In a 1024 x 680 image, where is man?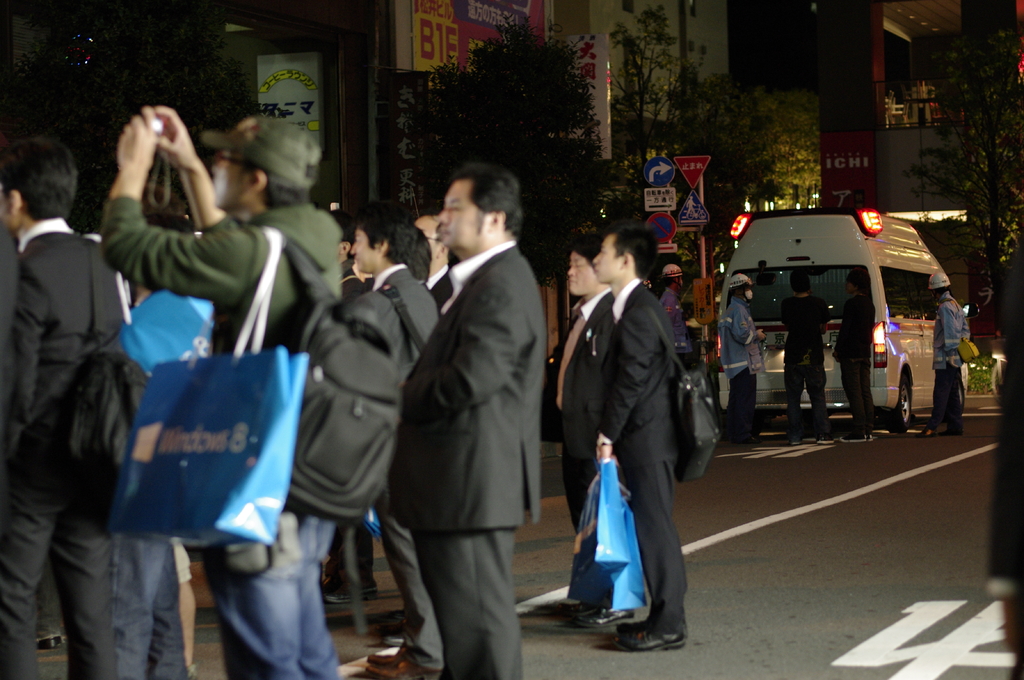
<region>654, 264, 689, 374</region>.
